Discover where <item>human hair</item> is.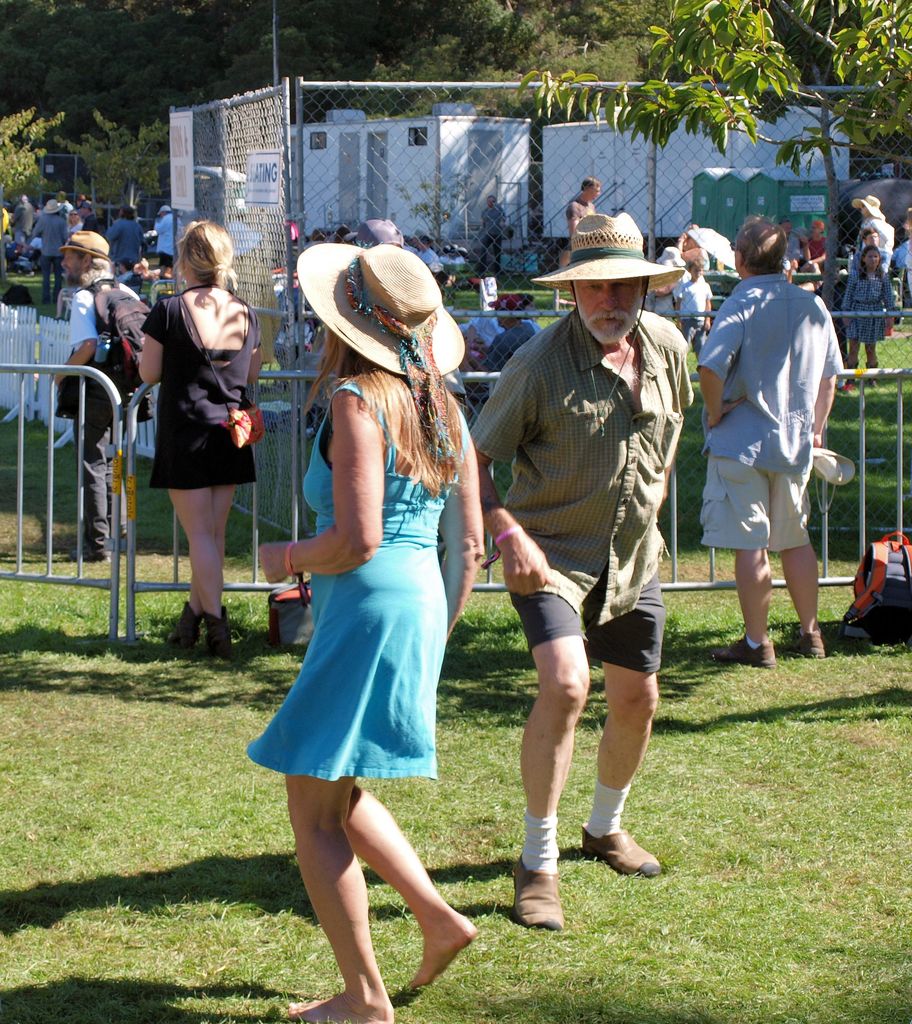
Discovered at bbox=[687, 257, 705, 271].
